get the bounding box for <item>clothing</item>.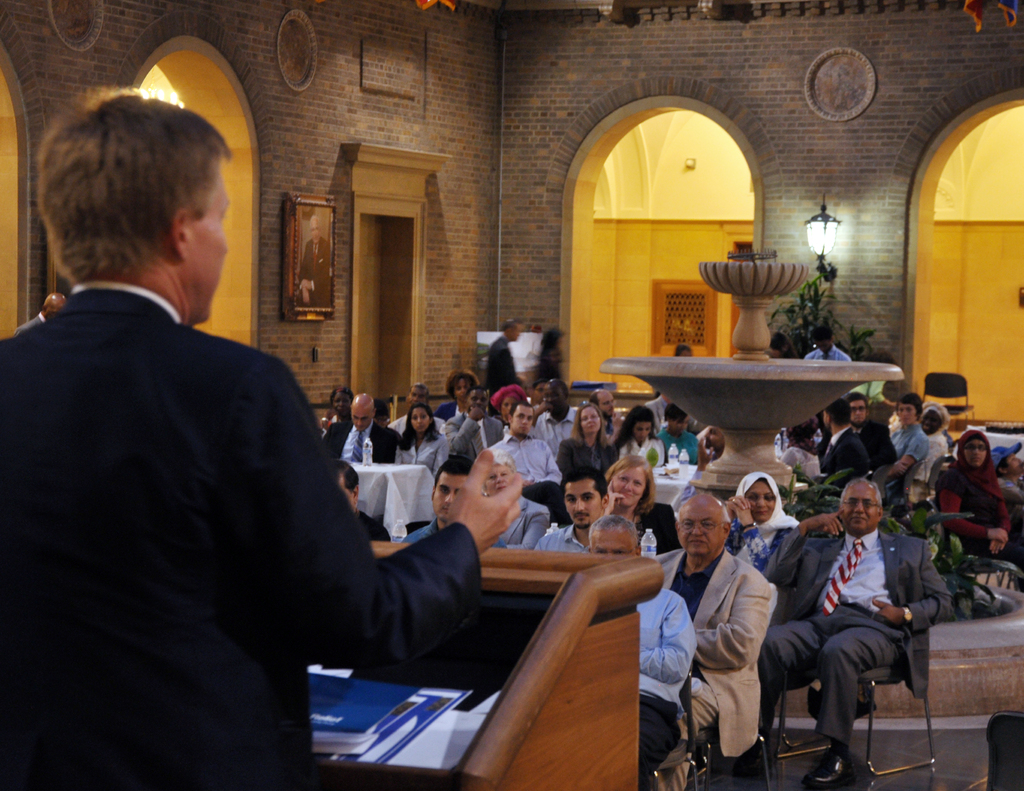
left=536, top=340, right=561, bottom=384.
